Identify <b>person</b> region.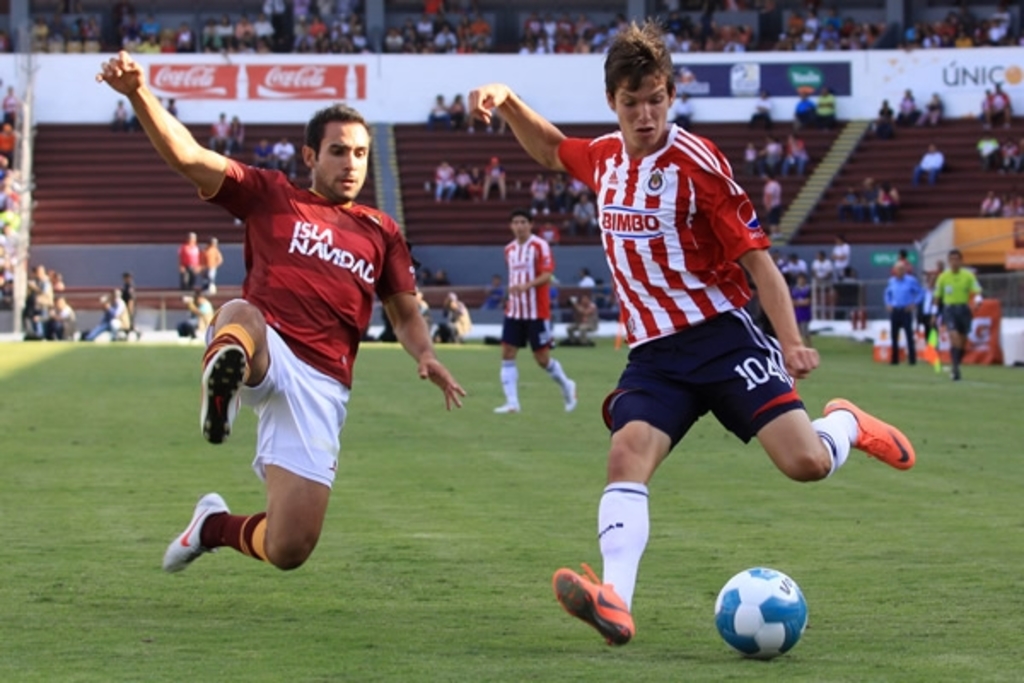
Region: crop(201, 239, 224, 297).
